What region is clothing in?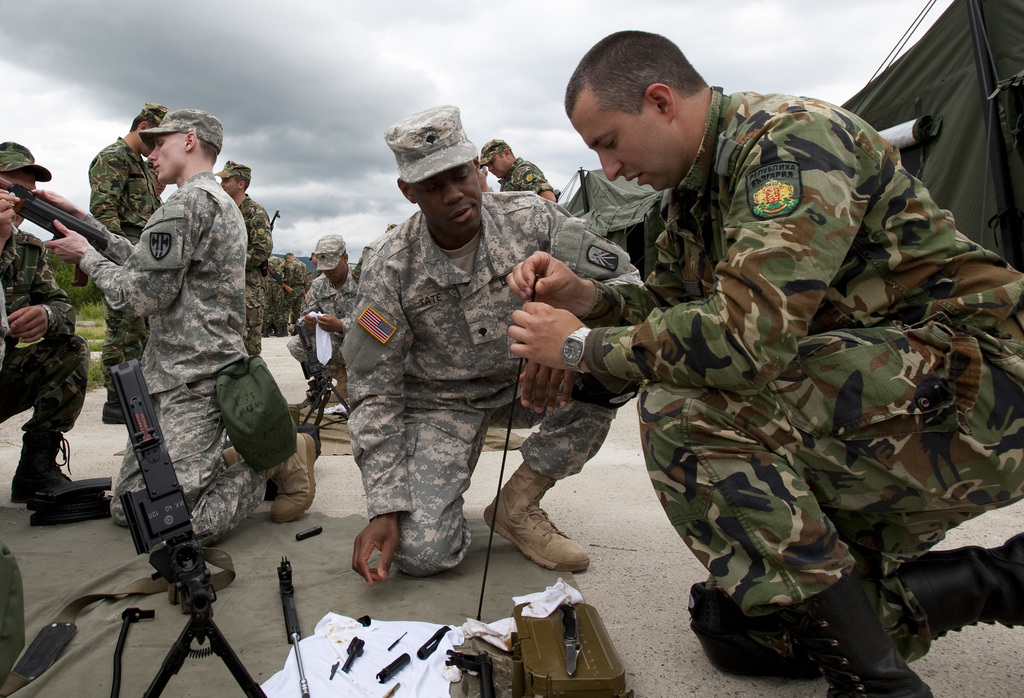
(x1=283, y1=257, x2=314, y2=338).
